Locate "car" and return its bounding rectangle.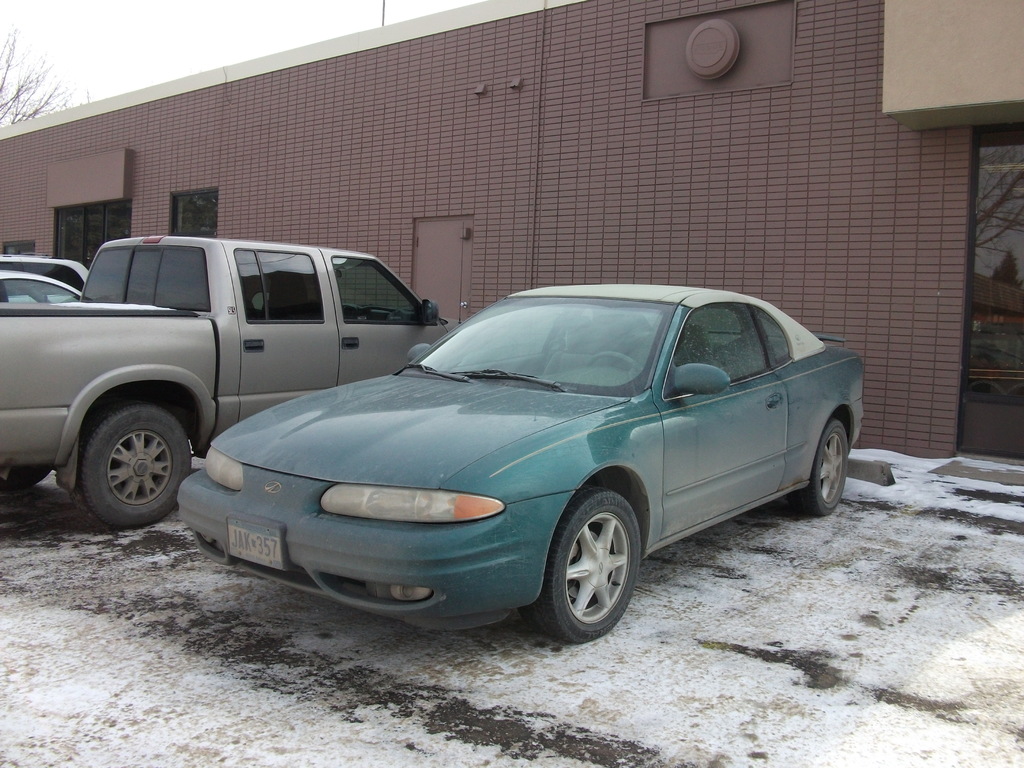
{"x1": 175, "y1": 278, "x2": 870, "y2": 645}.
